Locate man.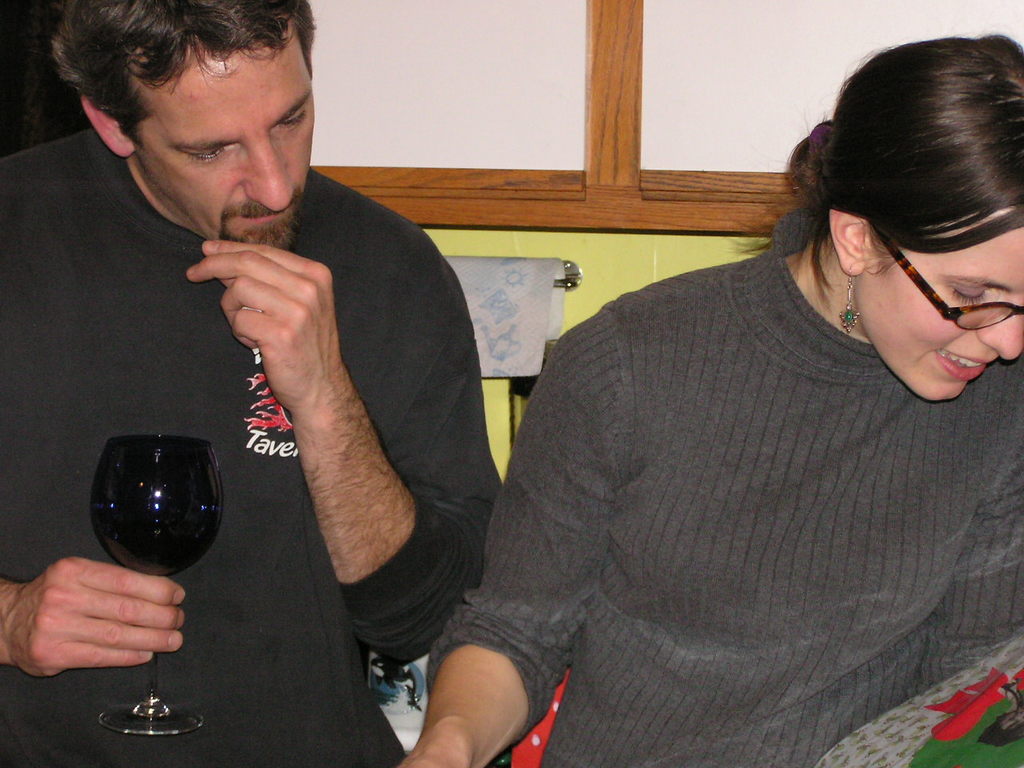
Bounding box: (0,0,508,762).
